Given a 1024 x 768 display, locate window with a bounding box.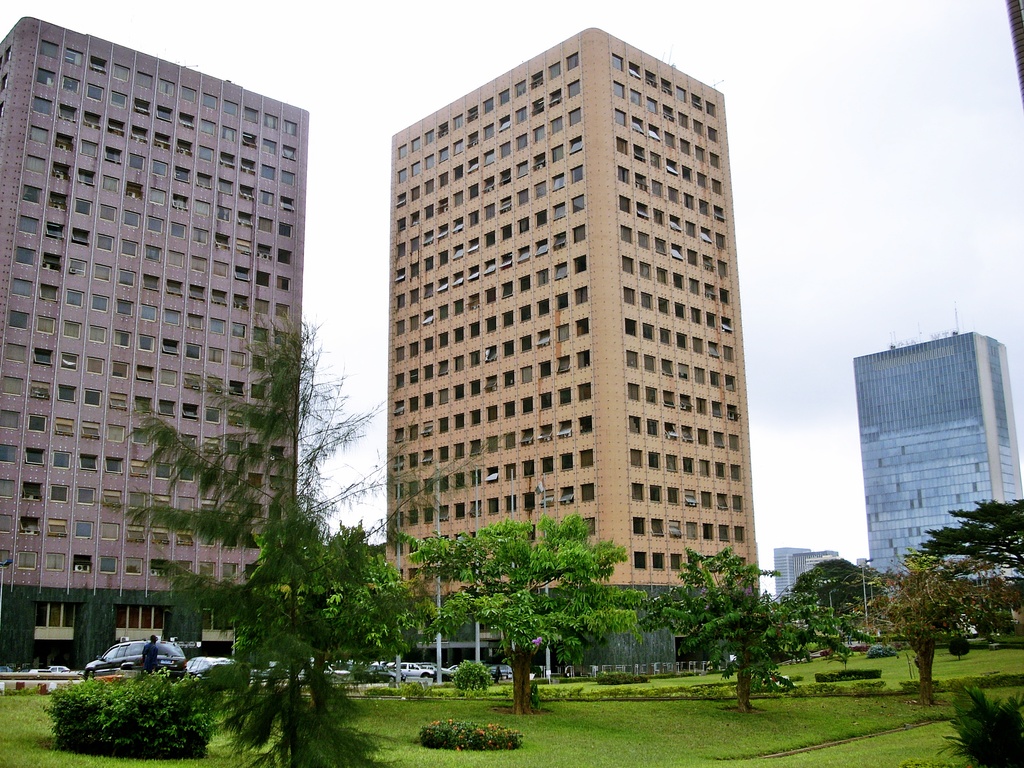
Located: (0,509,12,532).
